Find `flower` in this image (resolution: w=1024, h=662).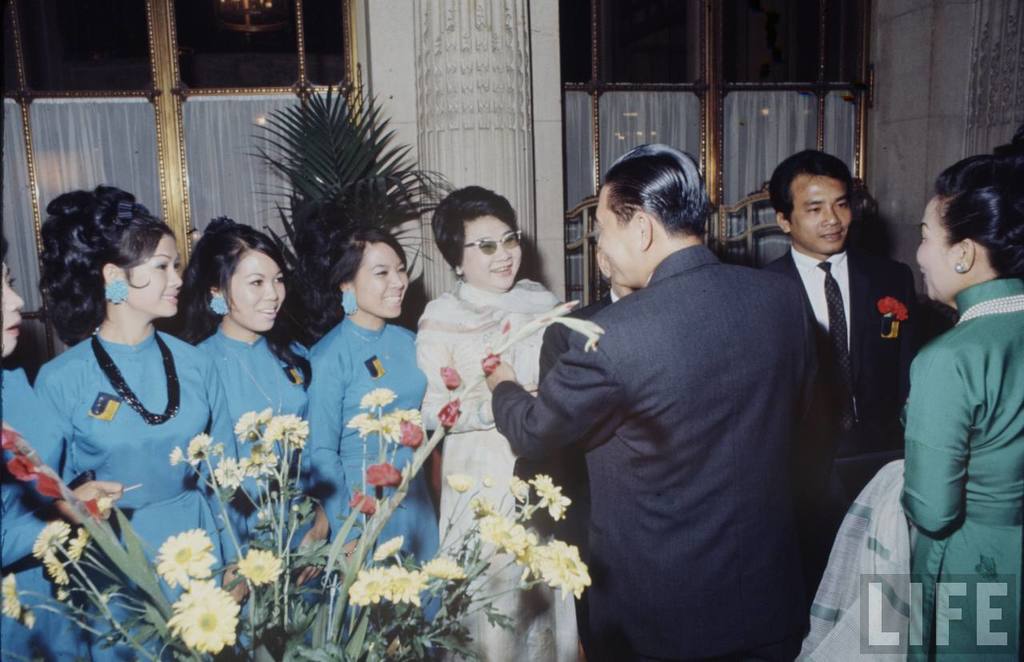
select_region(190, 431, 214, 469).
